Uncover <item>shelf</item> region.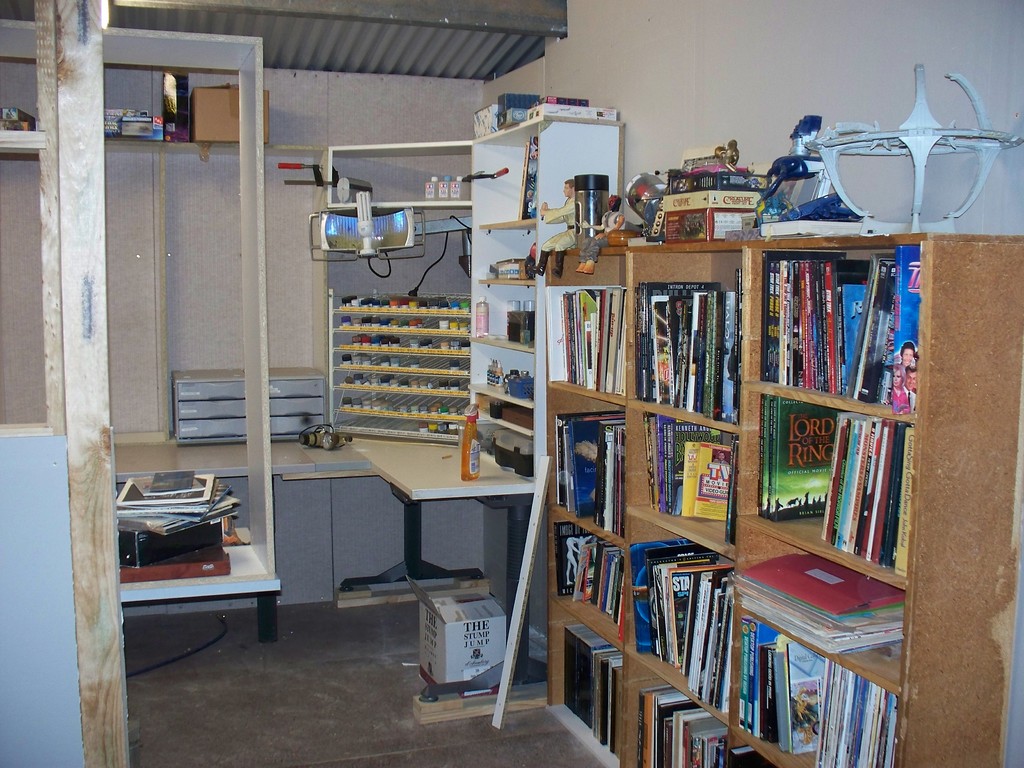
Uncovered: 629, 520, 730, 721.
